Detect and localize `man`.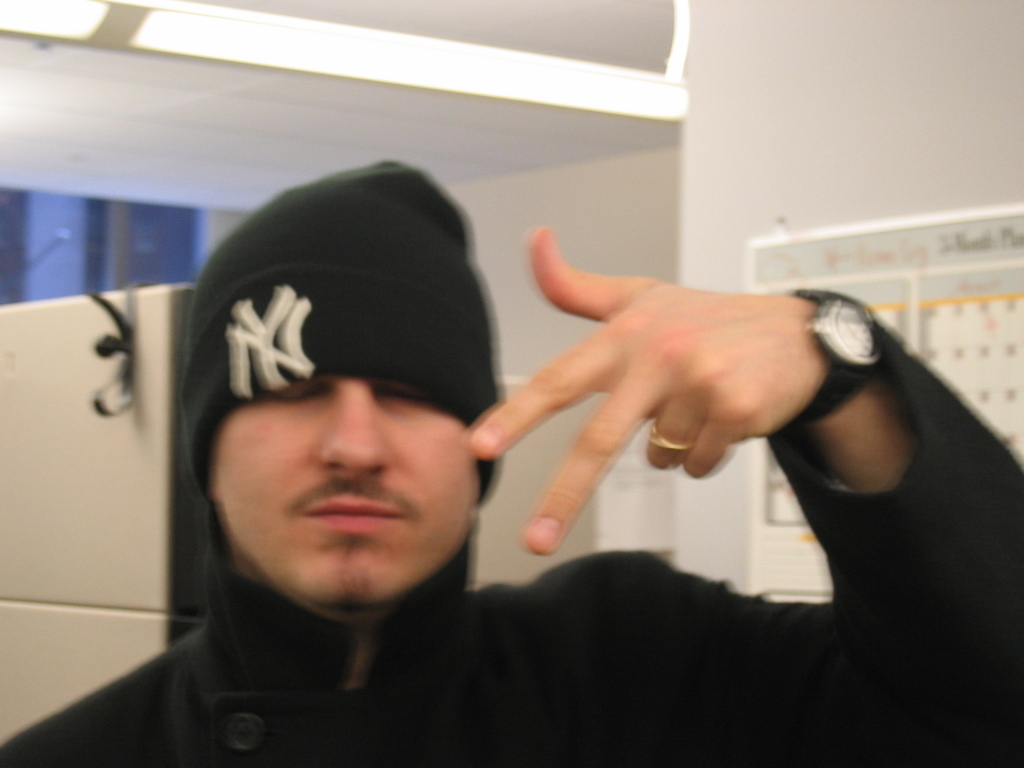
Localized at (0,159,1023,767).
